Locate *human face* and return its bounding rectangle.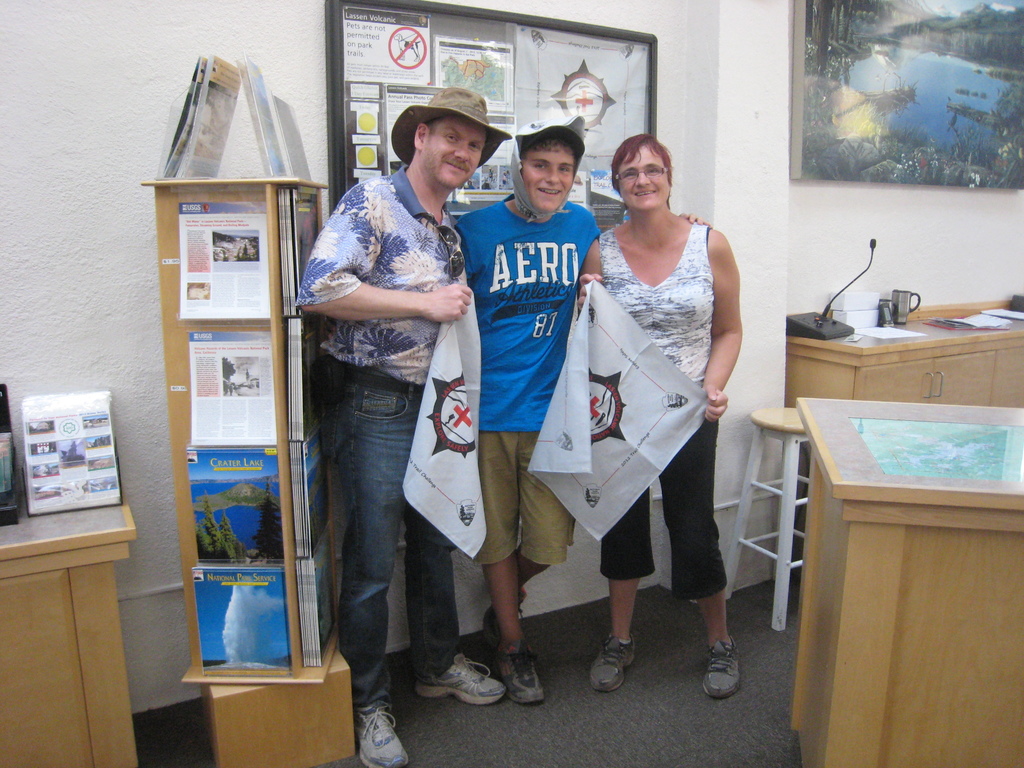
(427, 115, 488, 188).
